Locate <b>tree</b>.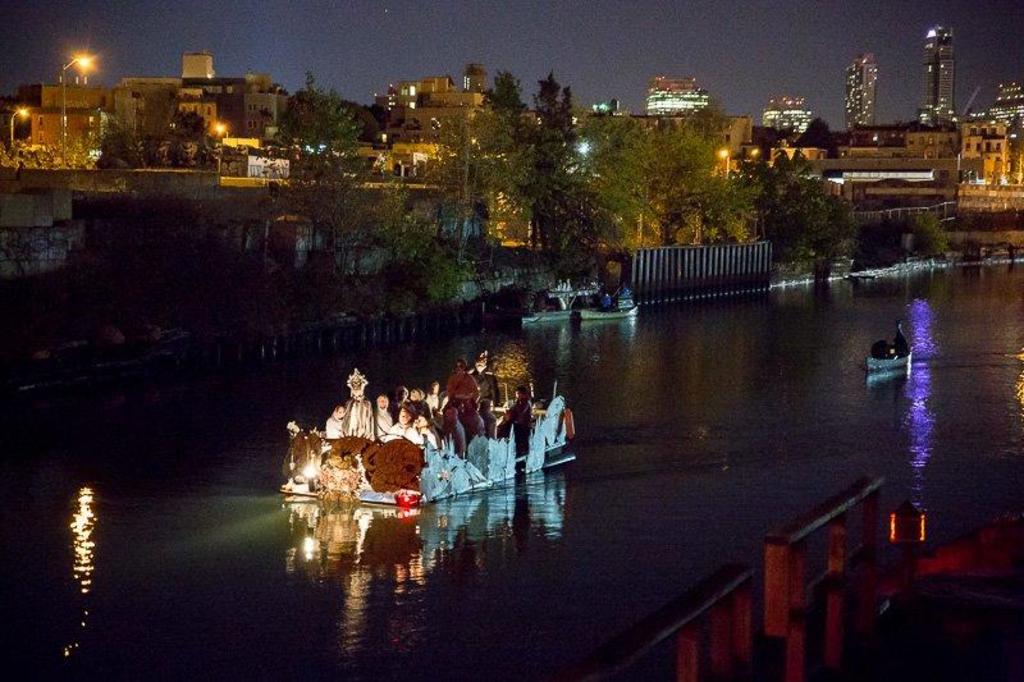
Bounding box: [x1=296, y1=146, x2=401, y2=276].
